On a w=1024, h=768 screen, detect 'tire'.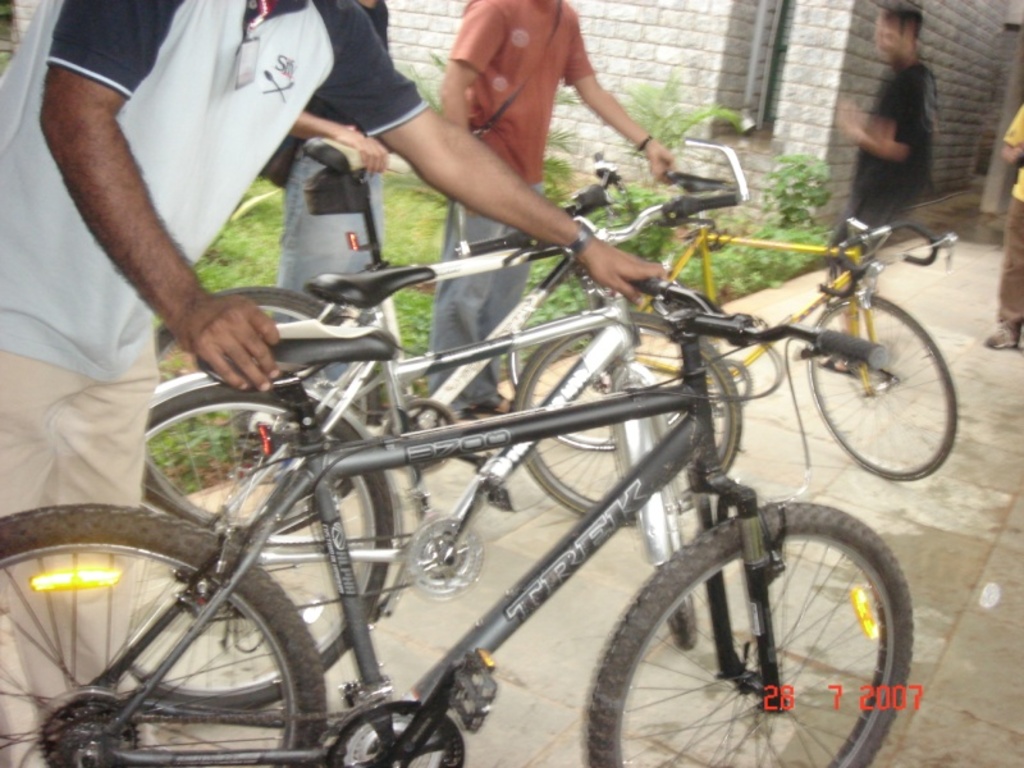
region(562, 508, 909, 732).
